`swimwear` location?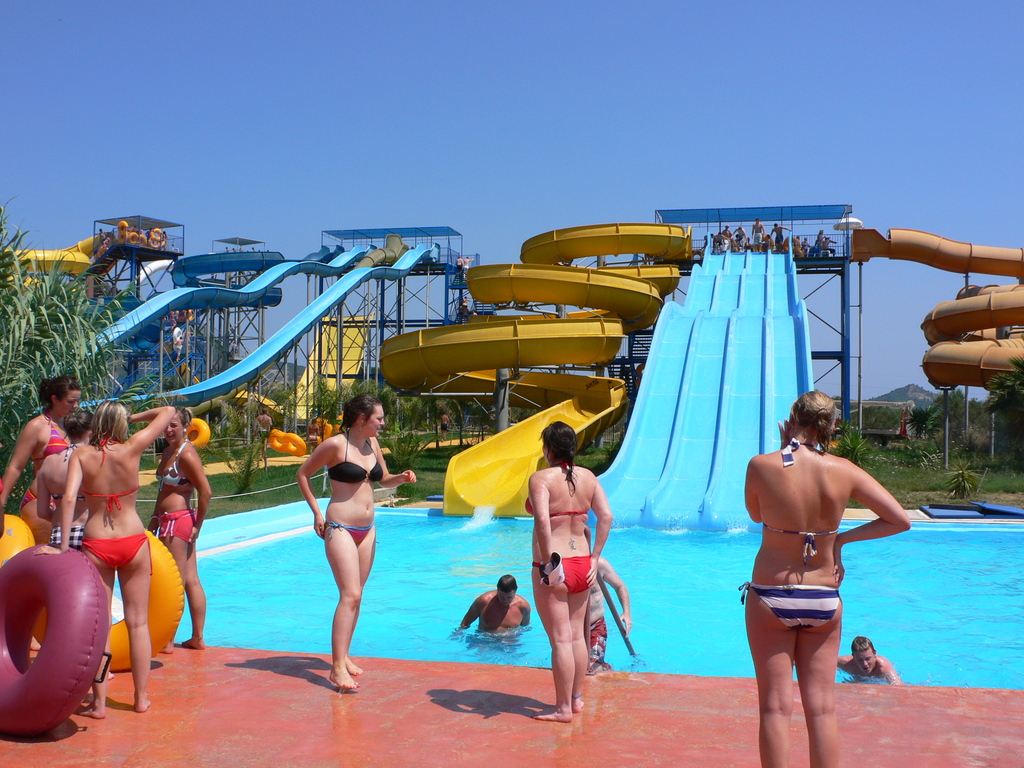
crop(152, 440, 192, 494)
